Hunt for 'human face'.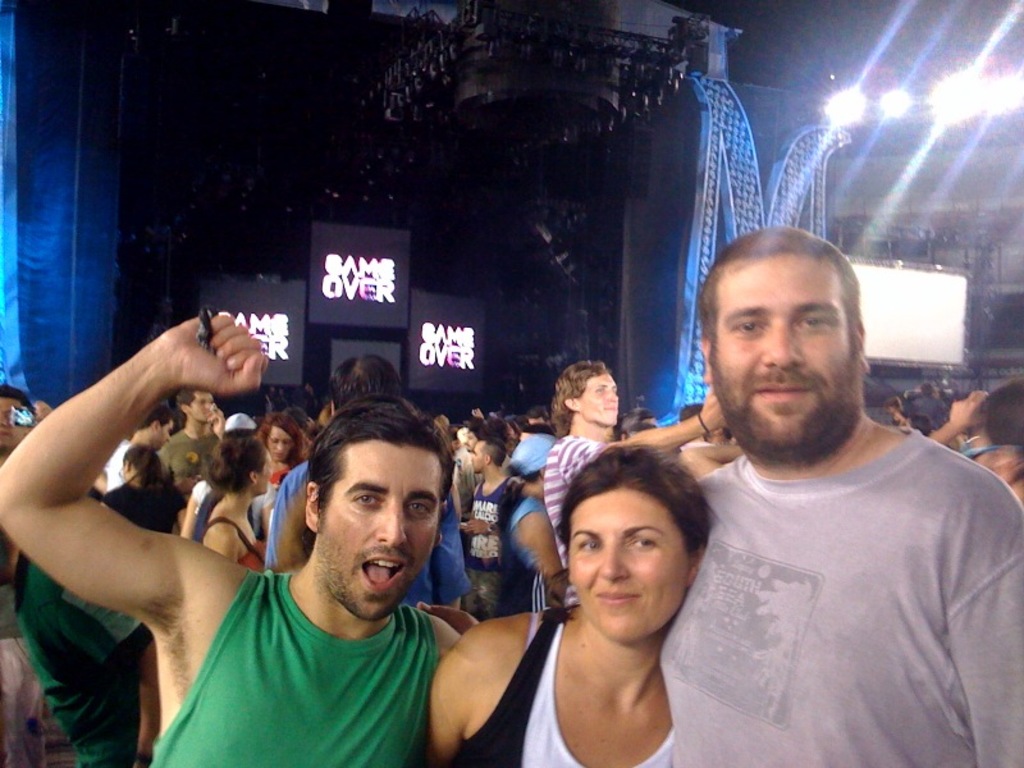
Hunted down at 321 444 440 621.
